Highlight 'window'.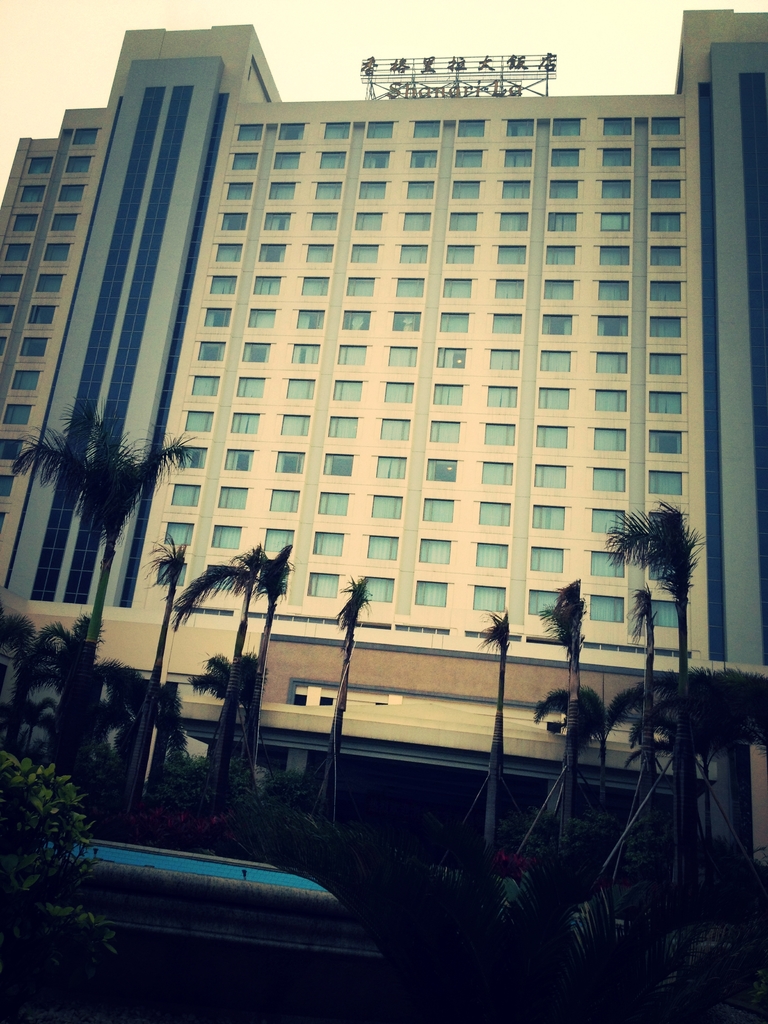
Highlighted region: (left=646, top=513, right=679, bottom=538).
